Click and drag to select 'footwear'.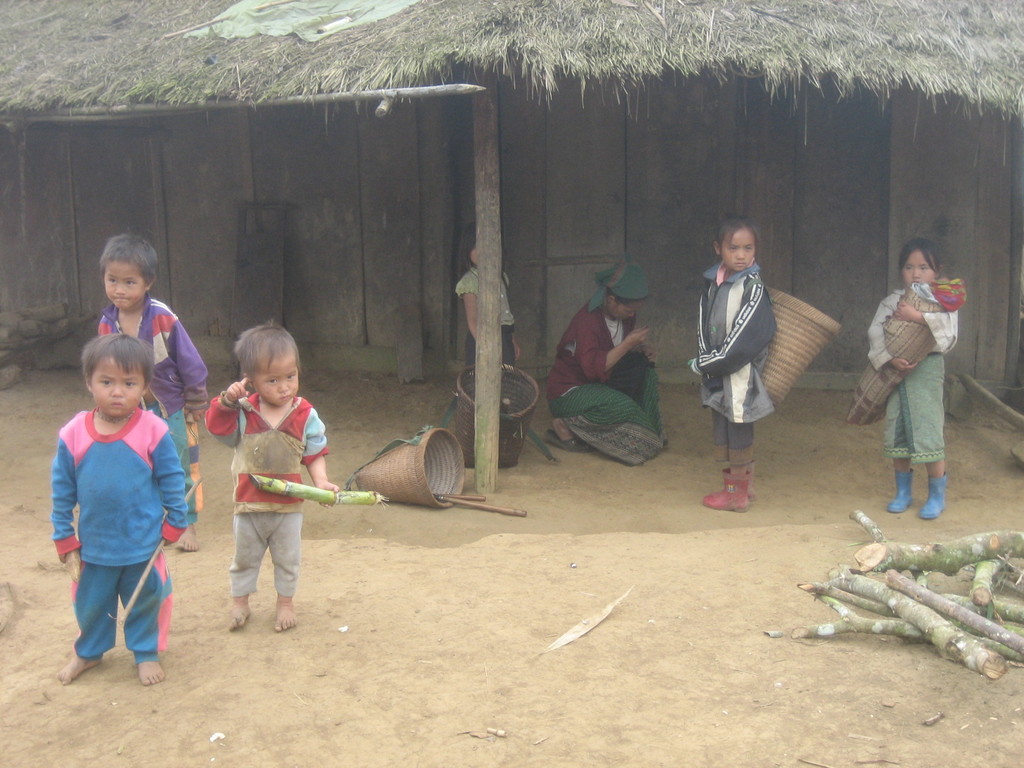
Selection: 886/471/911/518.
